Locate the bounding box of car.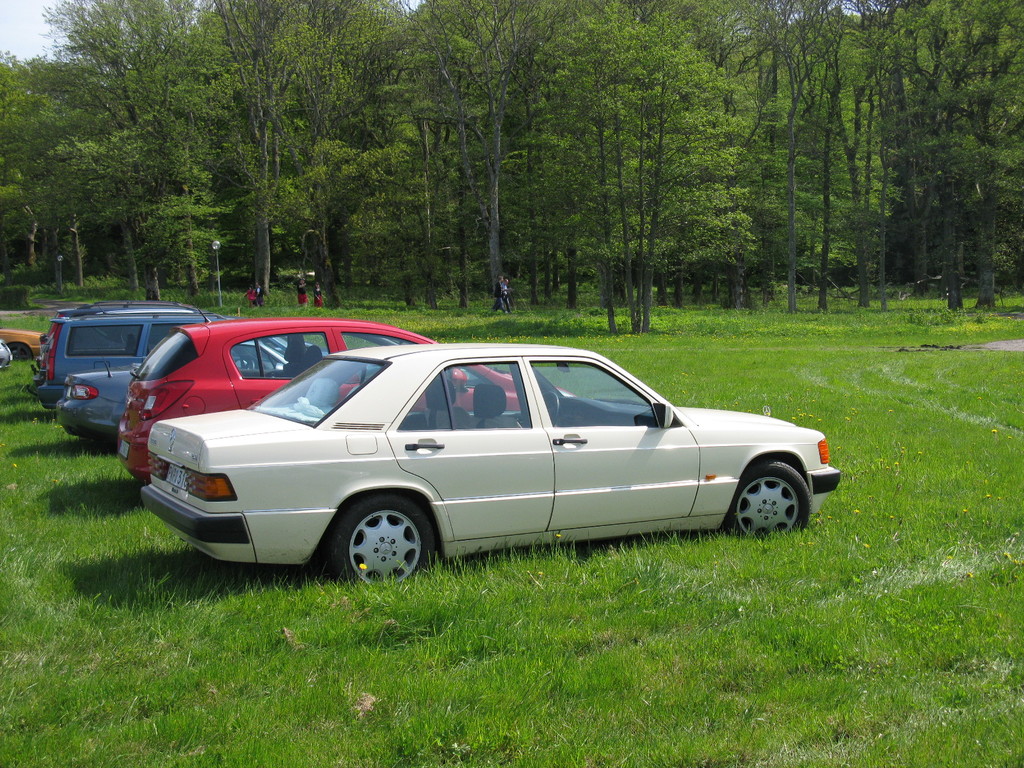
Bounding box: left=0, top=343, right=20, bottom=383.
